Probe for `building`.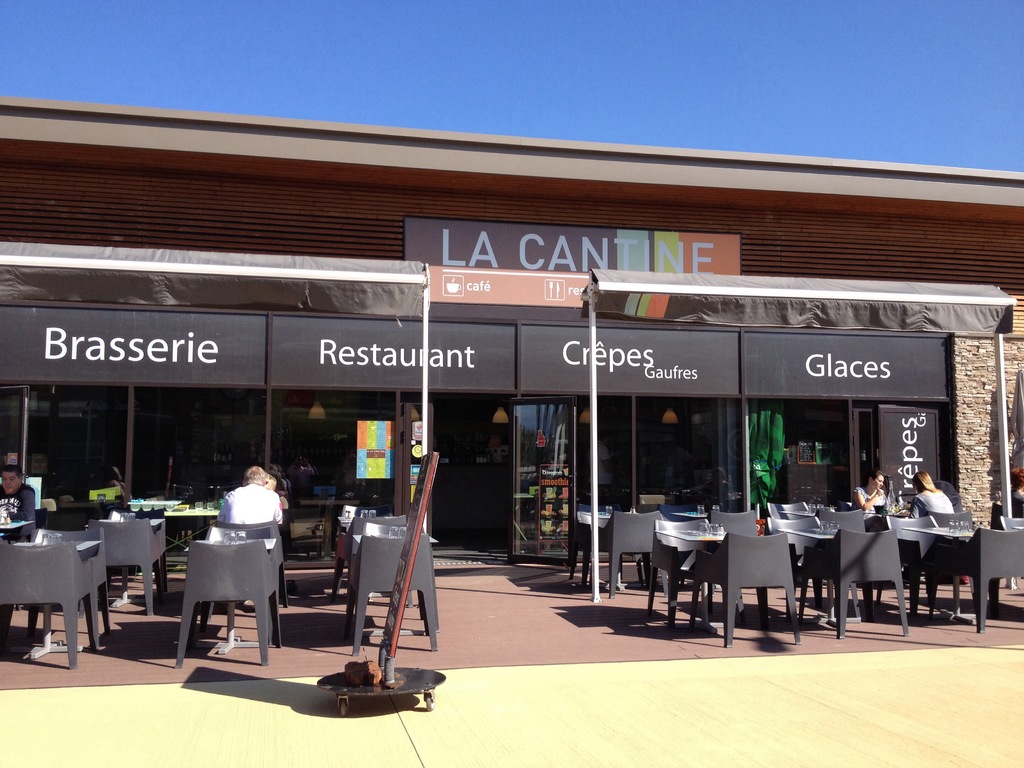
Probe result: BBox(0, 94, 1023, 563).
